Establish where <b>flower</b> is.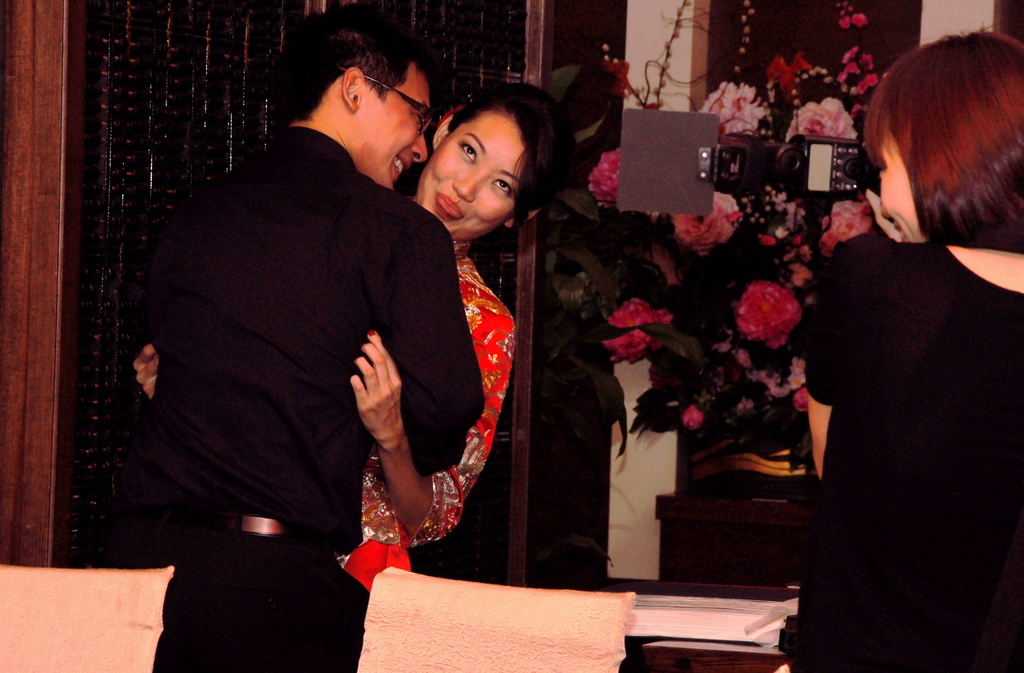
Established at box=[794, 388, 810, 412].
